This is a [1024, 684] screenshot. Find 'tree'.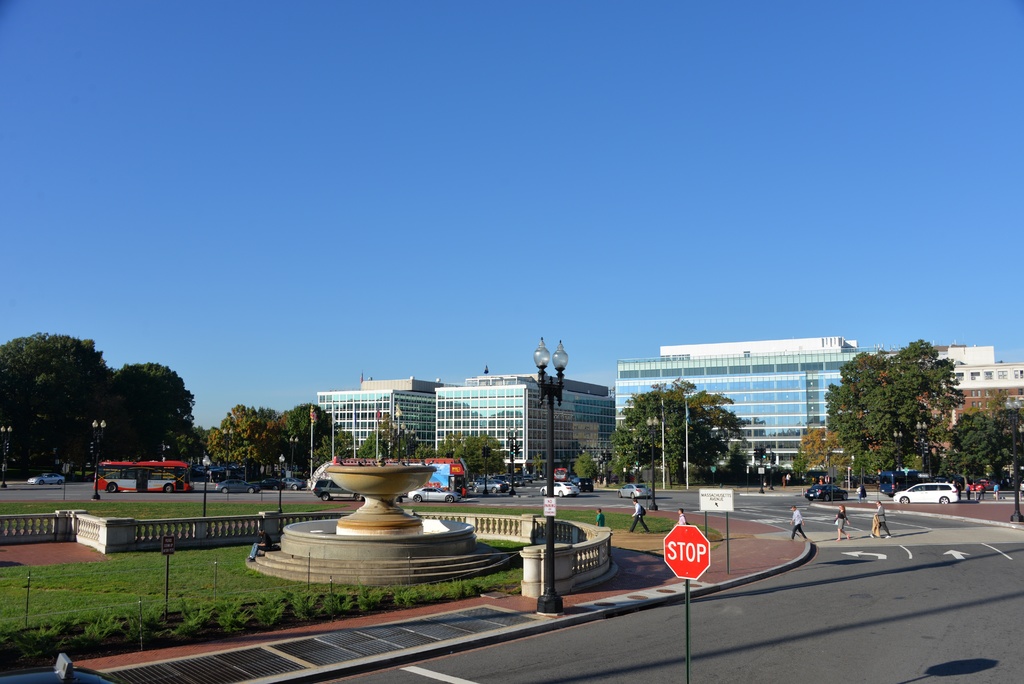
Bounding box: BBox(945, 410, 1023, 489).
